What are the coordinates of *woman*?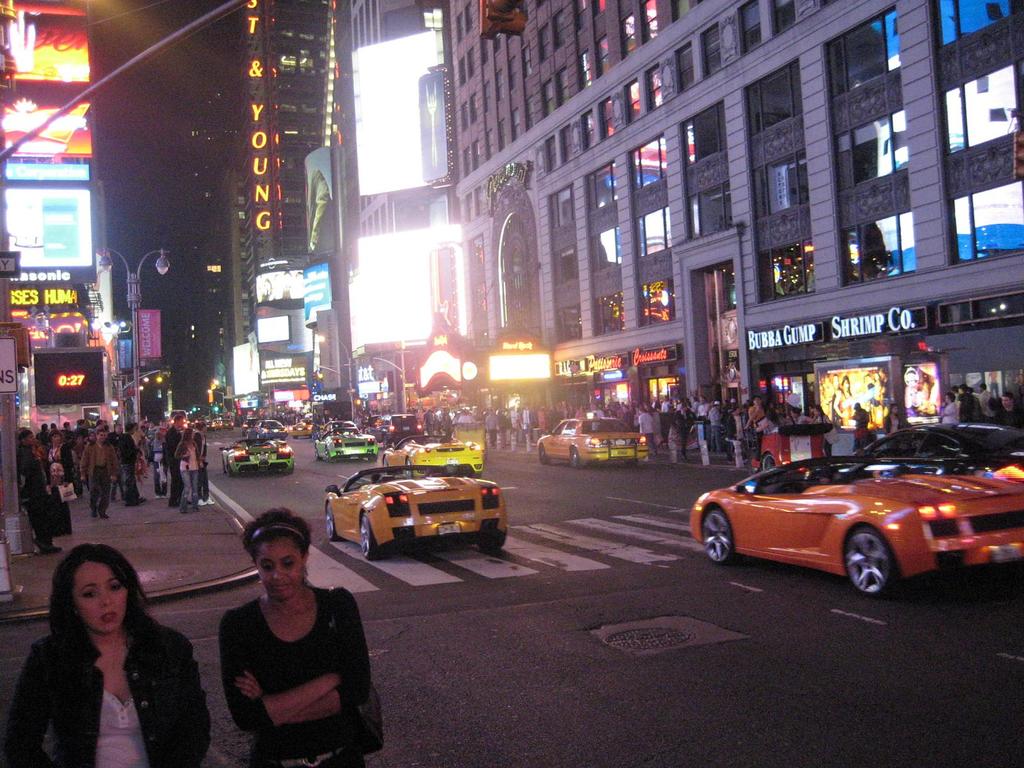
<bbox>759, 406, 779, 439</bbox>.
